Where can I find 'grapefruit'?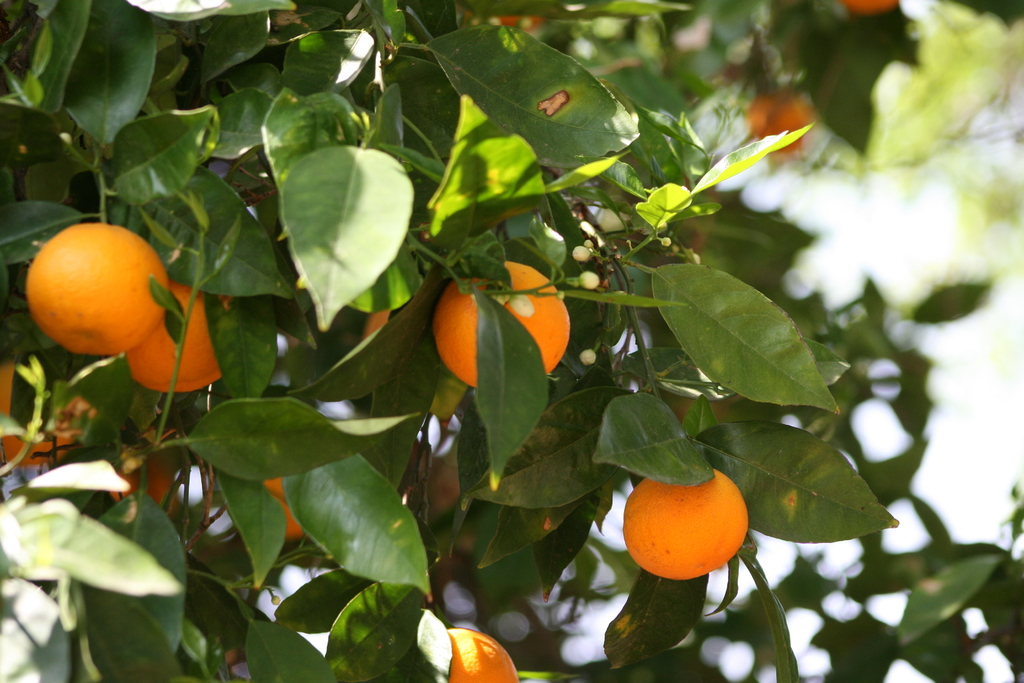
You can find it at <box>440,624,516,682</box>.
